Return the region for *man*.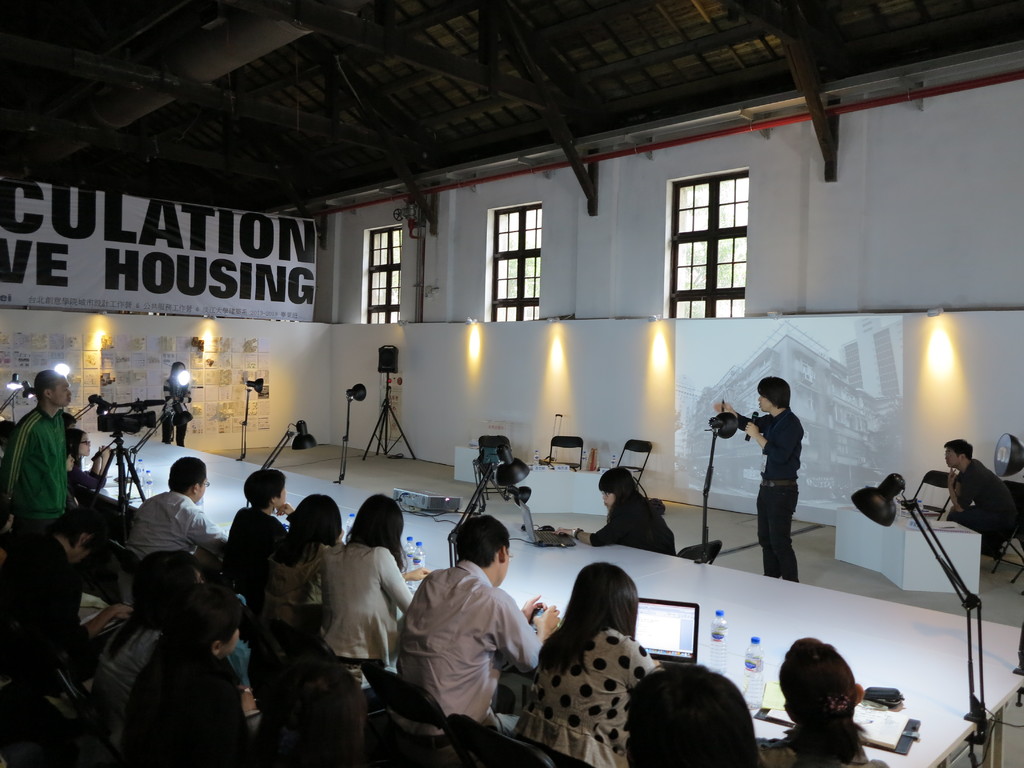
left=945, top=436, right=1016, bottom=532.
